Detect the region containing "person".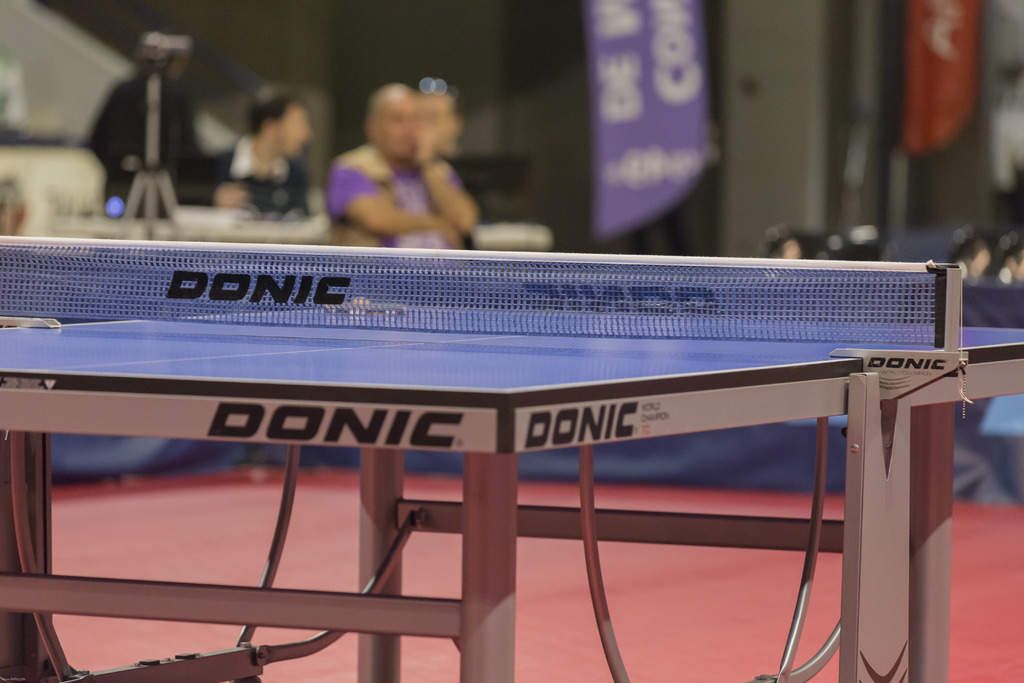
crop(180, 72, 319, 224).
